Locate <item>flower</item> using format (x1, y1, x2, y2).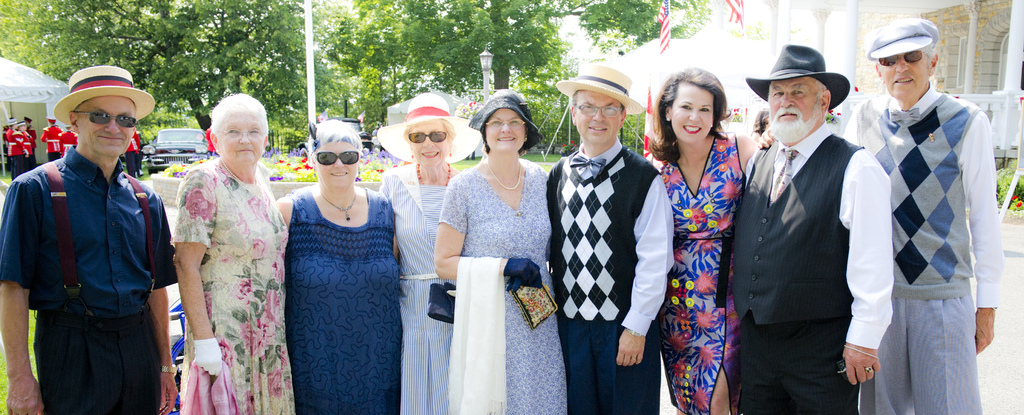
(271, 250, 286, 282).
